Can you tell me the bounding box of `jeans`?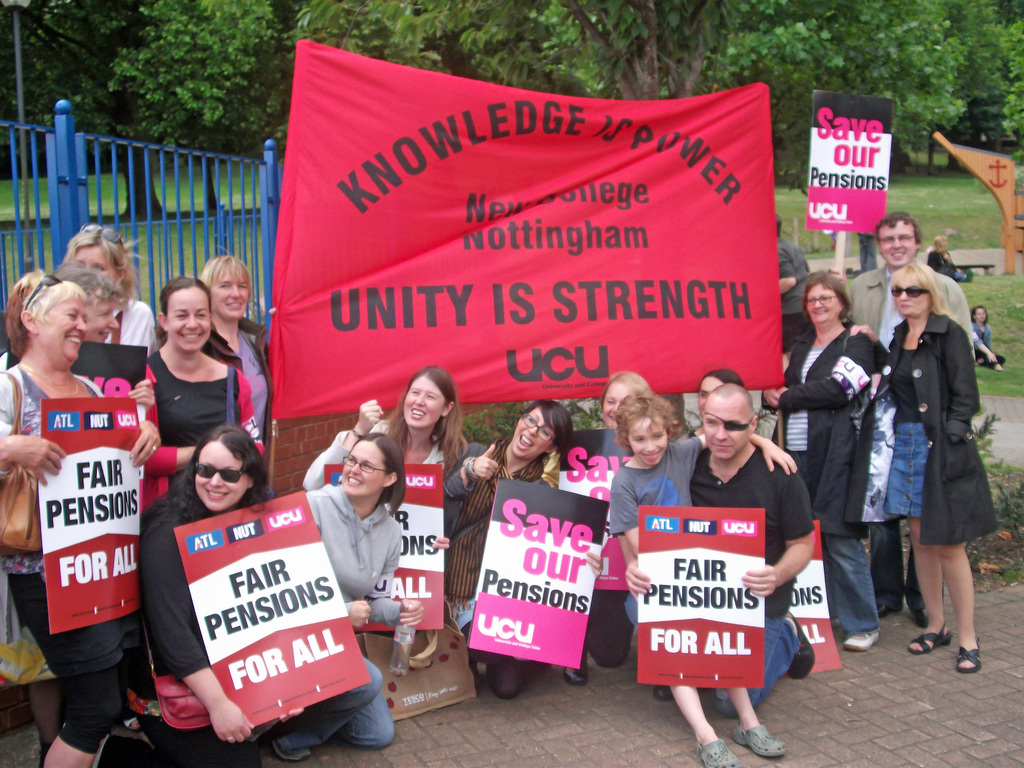
detection(715, 619, 801, 714).
